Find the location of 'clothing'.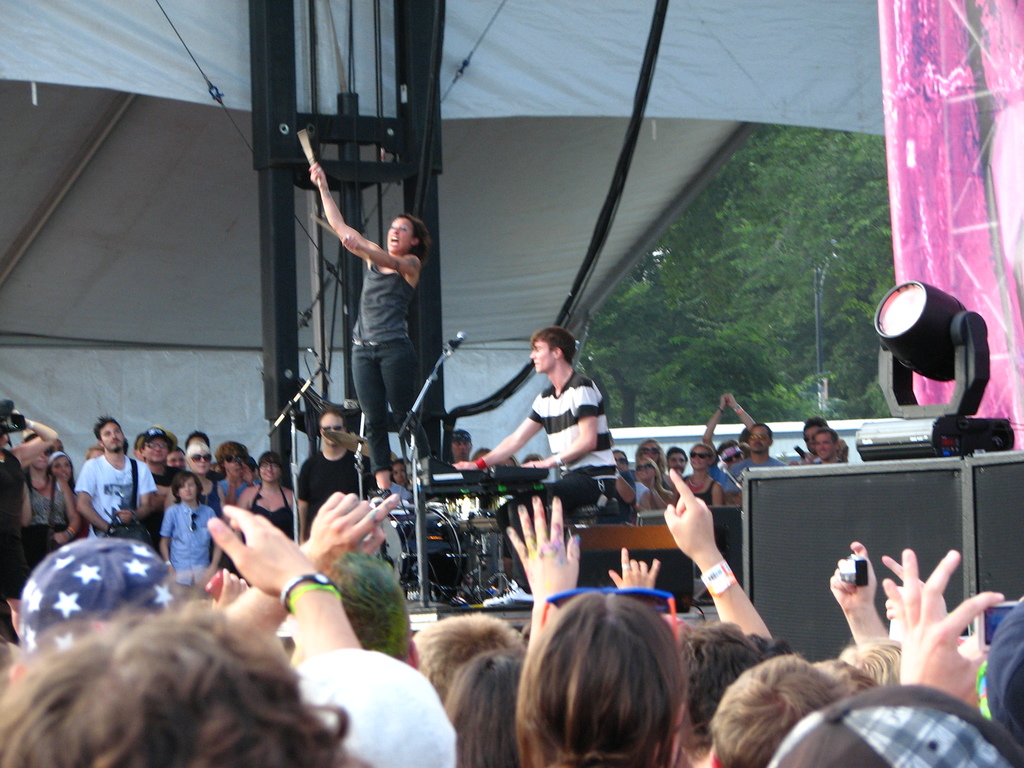
Location: [347,260,449,481].
